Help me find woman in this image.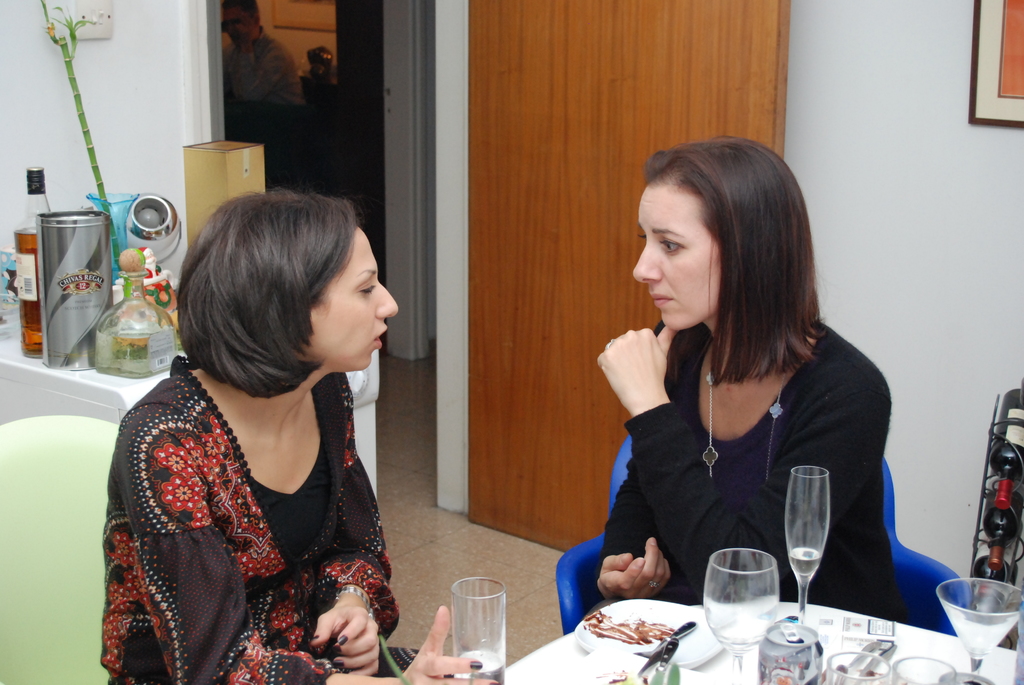
Found it: detection(82, 167, 406, 681).
